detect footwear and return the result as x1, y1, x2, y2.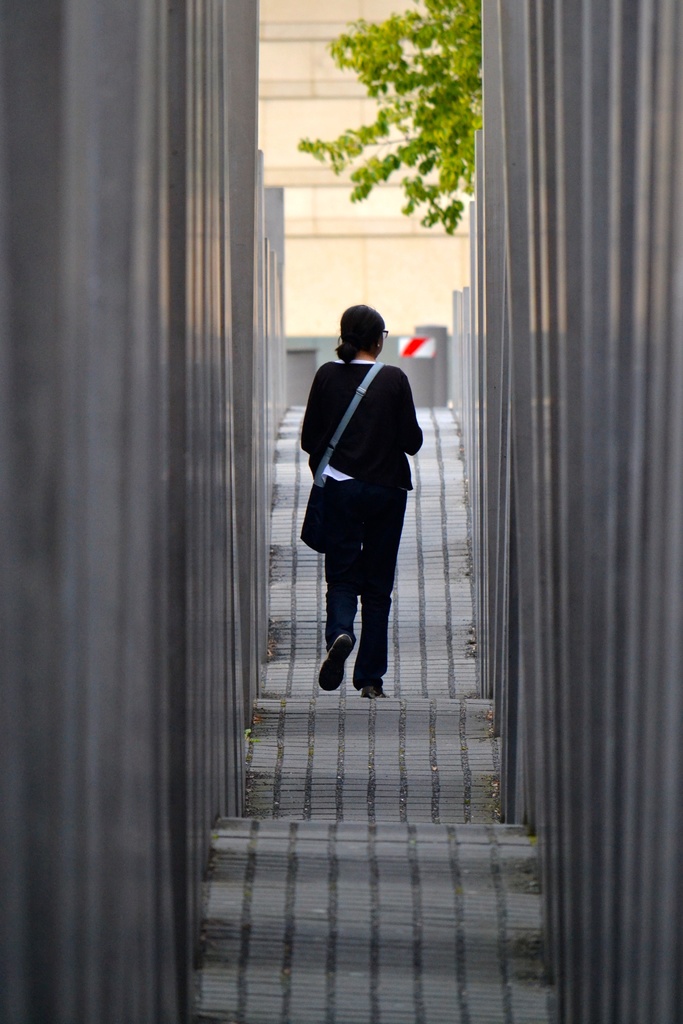
320, 631, 351, 692.
